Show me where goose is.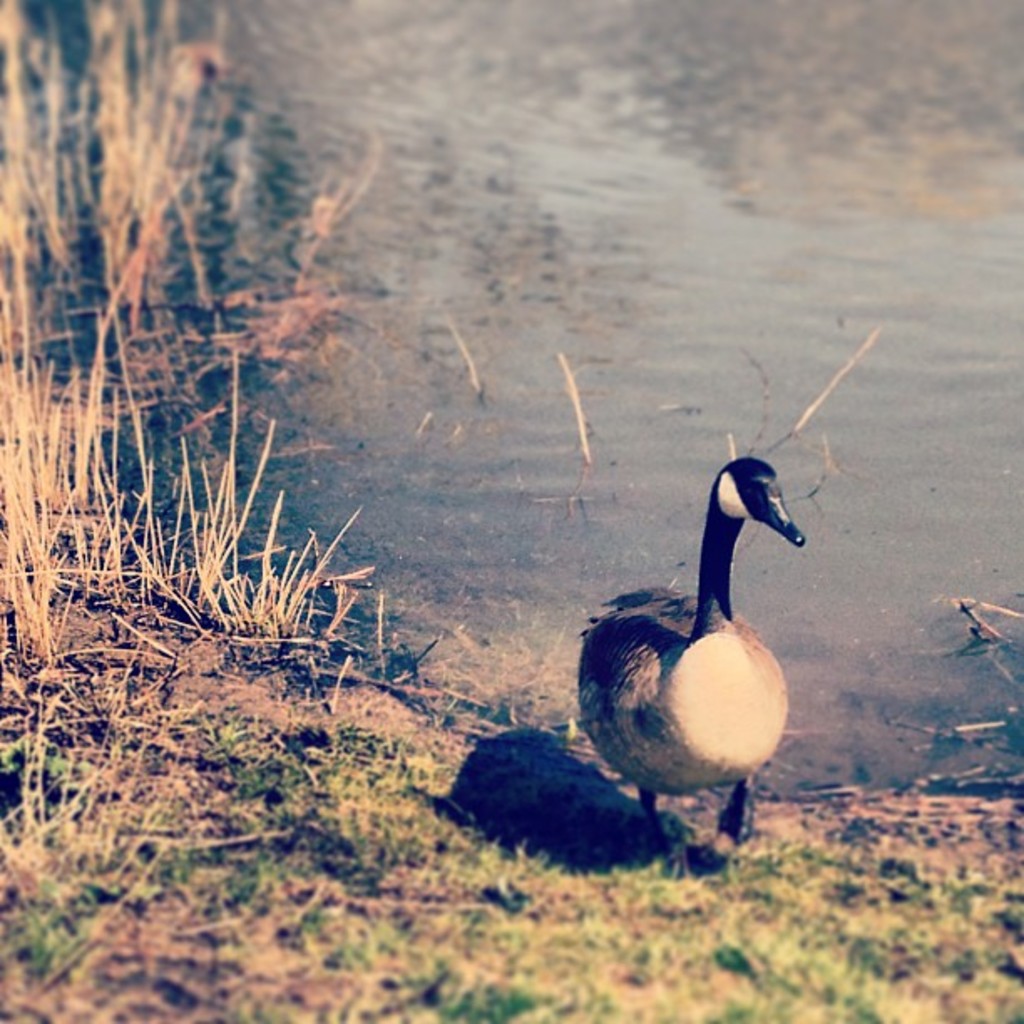
goose is at {"x1": 582, "y1": 455, "x2": 801, "y2": 863}.
